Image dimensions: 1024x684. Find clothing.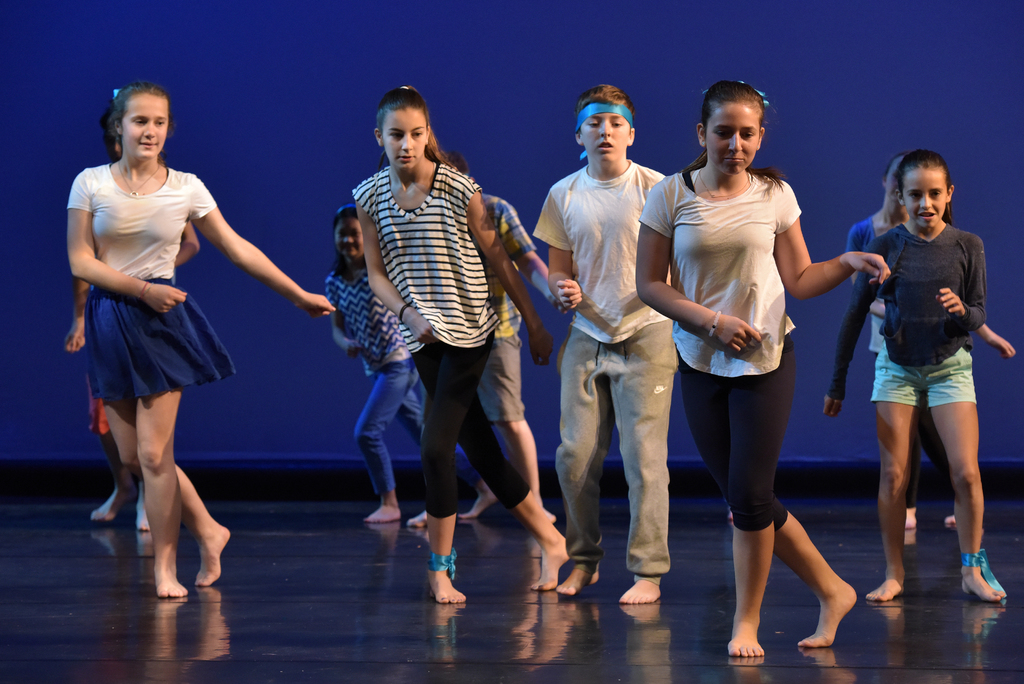
{"left": 56, "top": 158, "right": 221, "bottom": 277}.
